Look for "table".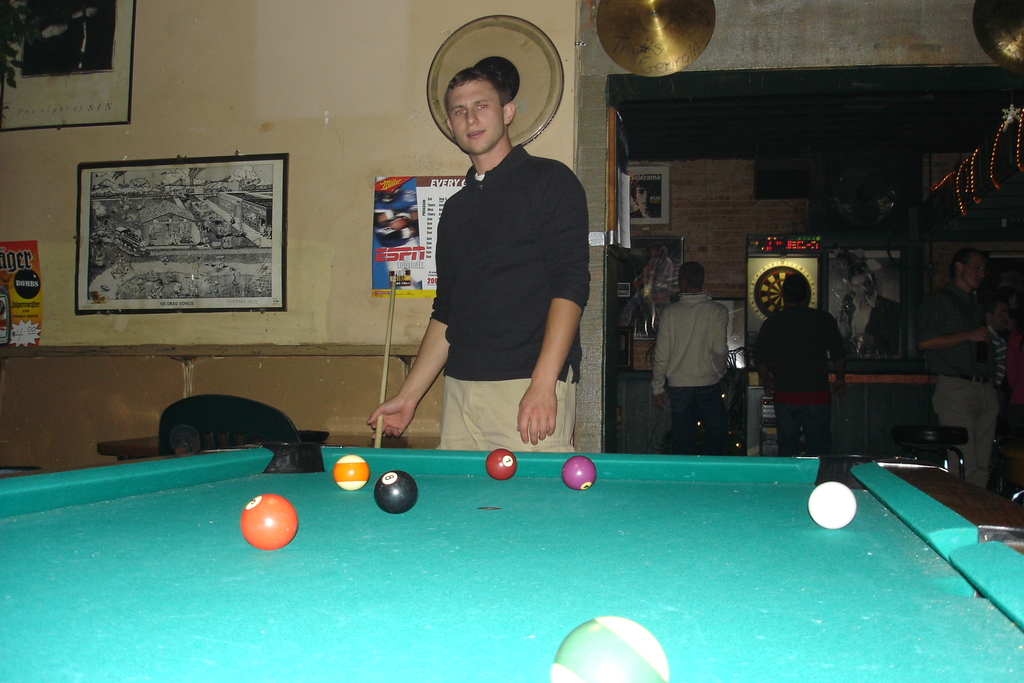
Found: pyautogui.locateOnScreen(0, 437, 1023, 682).
